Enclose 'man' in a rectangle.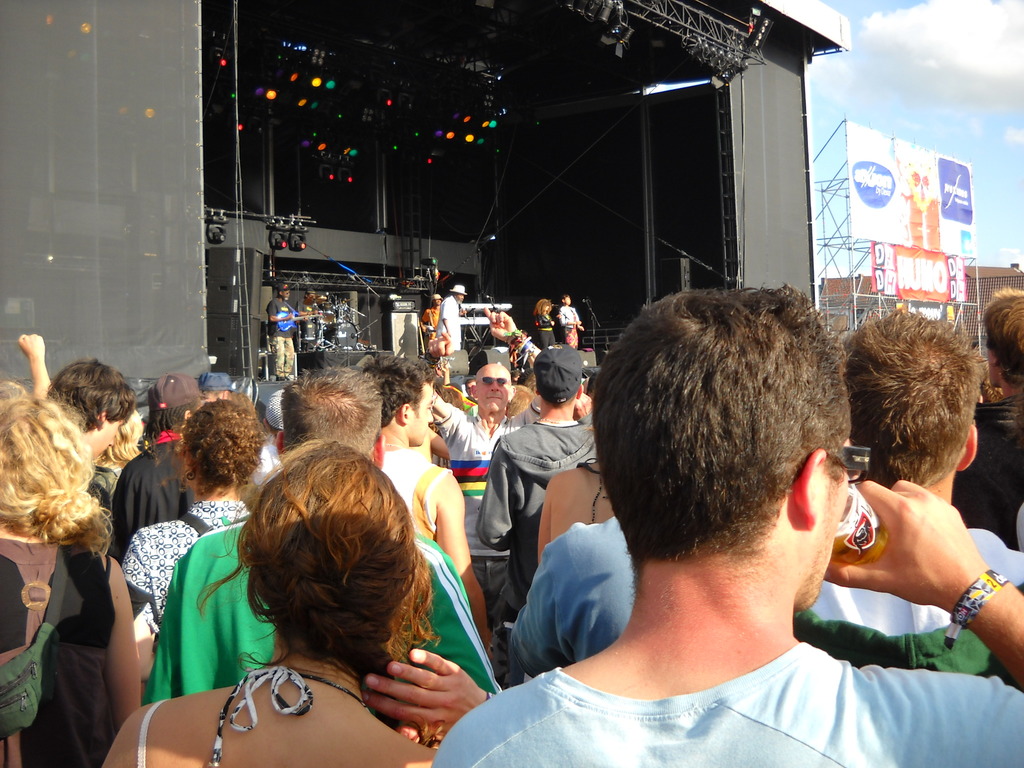
bbox(808, 302, 1023, 639).
